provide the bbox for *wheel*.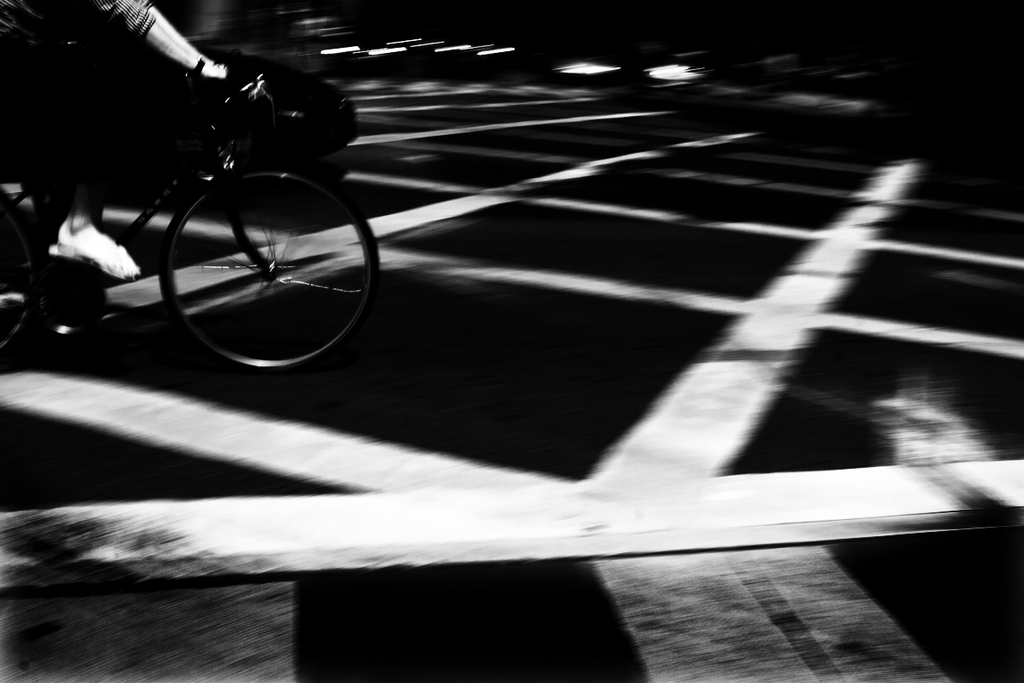
<box>89,123,360,365</box>.
